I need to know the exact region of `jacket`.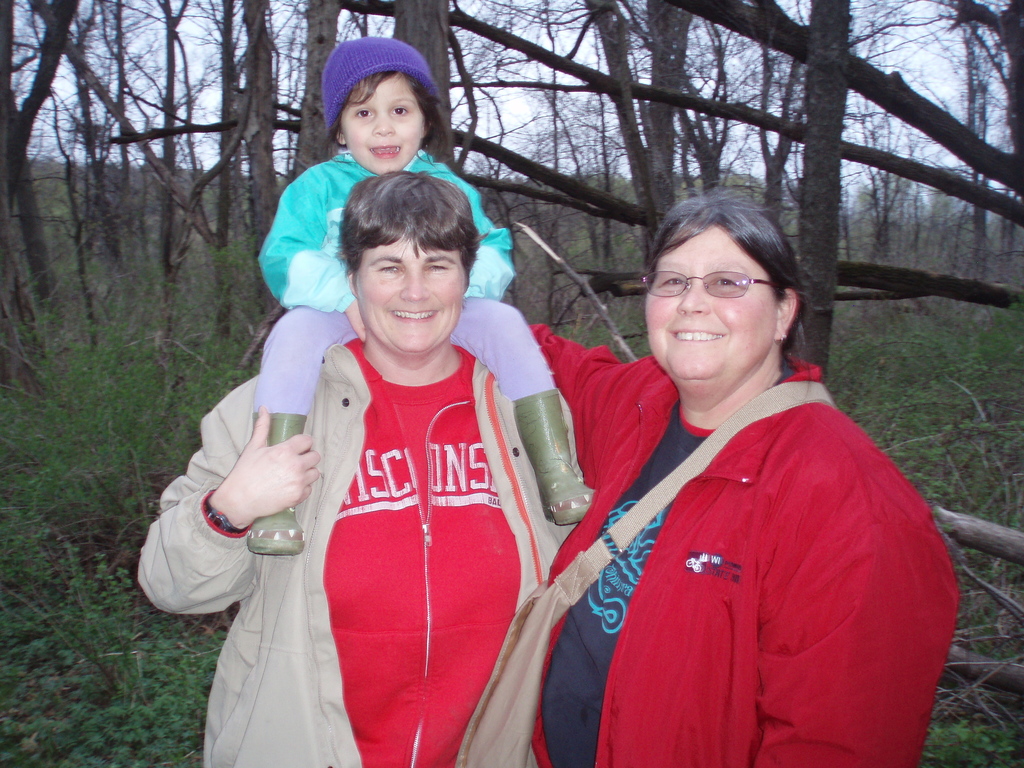
Region: locate(524, 275, 957, 767).
